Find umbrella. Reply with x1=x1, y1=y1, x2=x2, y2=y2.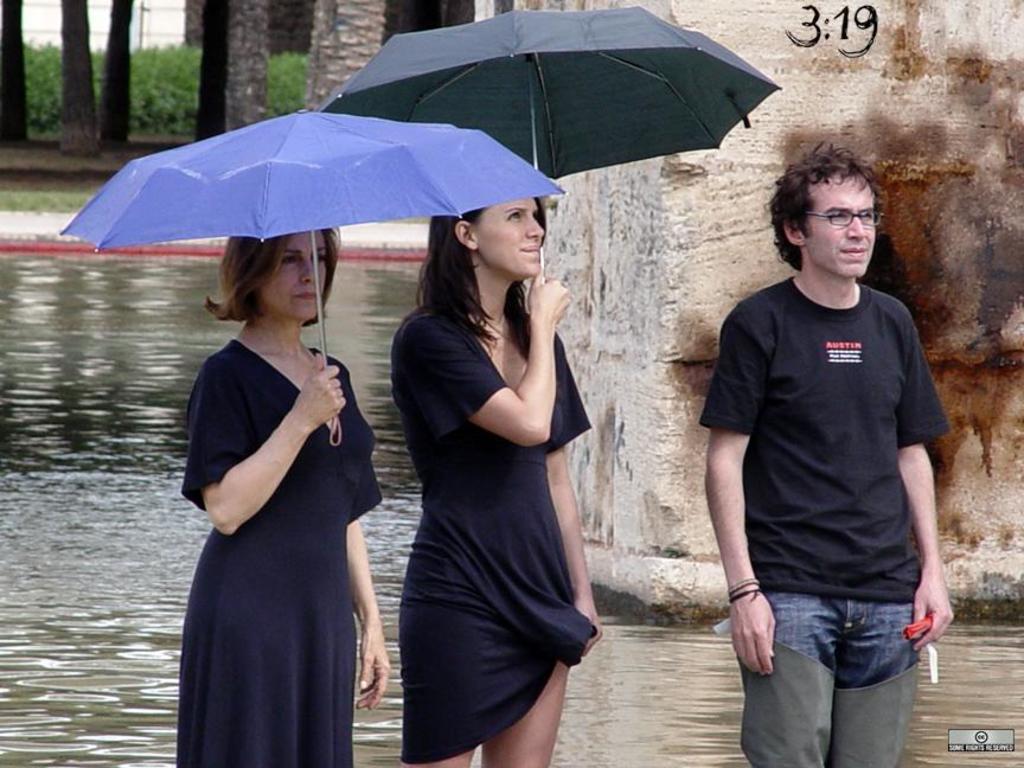
x1=312, y1=4, x2=789, y2=292.
